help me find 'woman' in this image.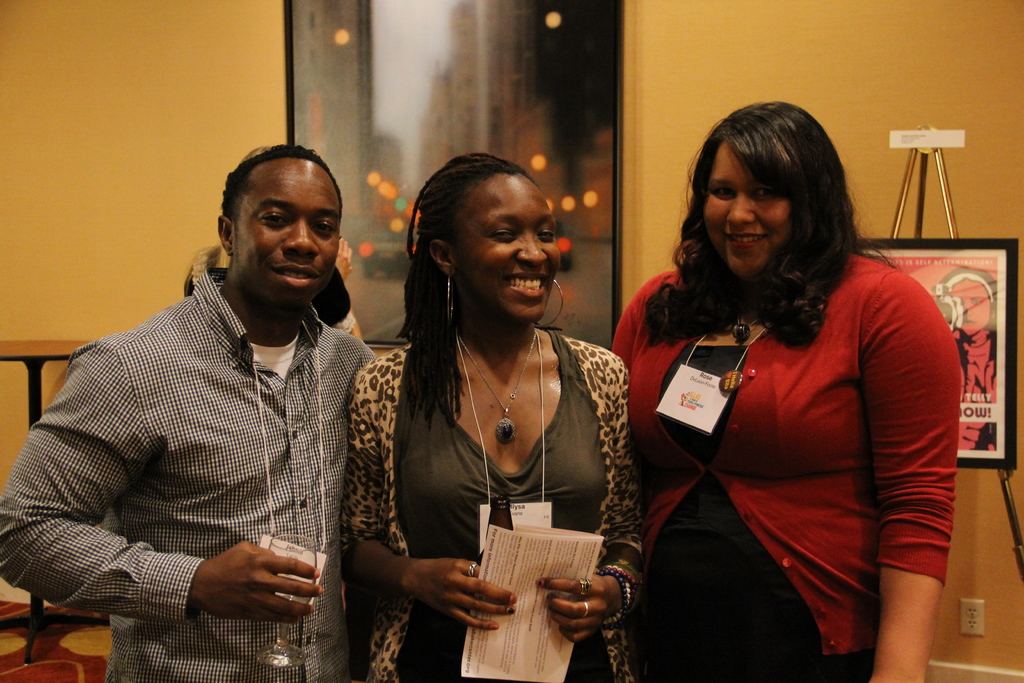
Found it: <region>610, 99, 964, 682</region>.
